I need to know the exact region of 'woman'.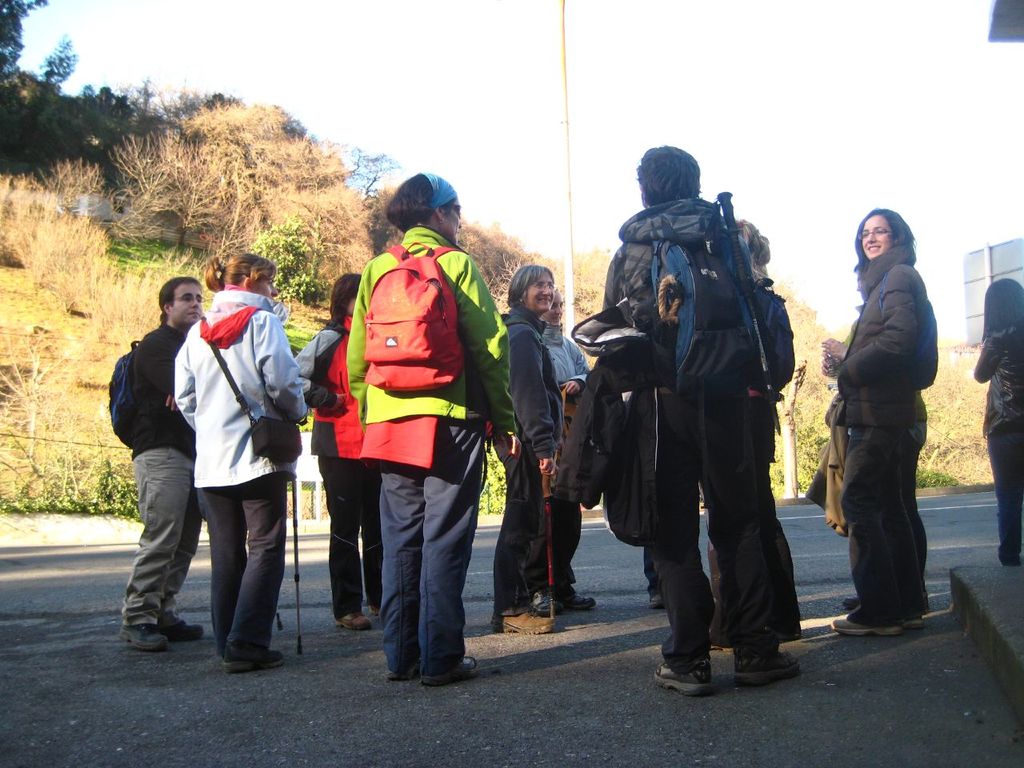
Region: [left=978, top=277, right=1023, bottom=562].
